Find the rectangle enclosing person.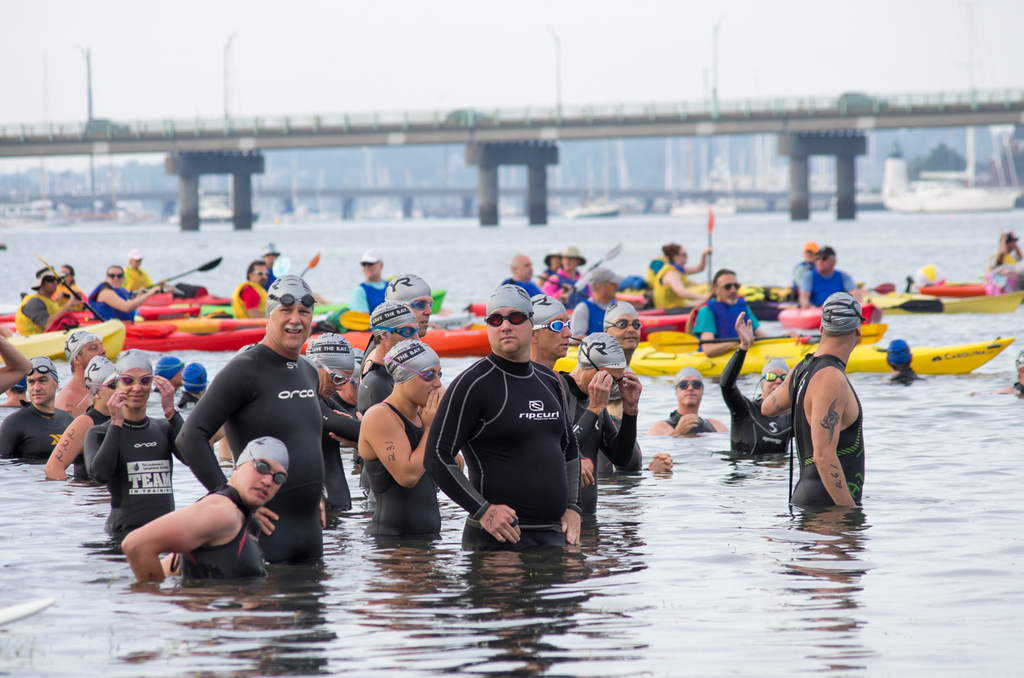
{"left": 498, "top": 252, "right": 541, "bottom": 294}.
